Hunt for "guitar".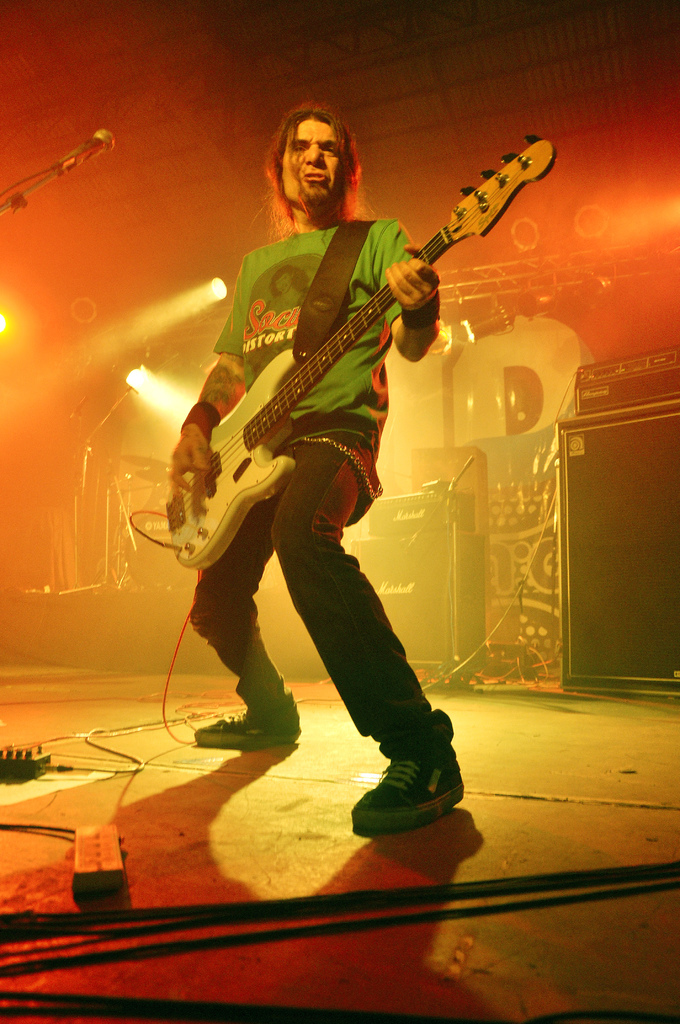
Hunted down at (left=150, top=136, right=544, bottom=596).
